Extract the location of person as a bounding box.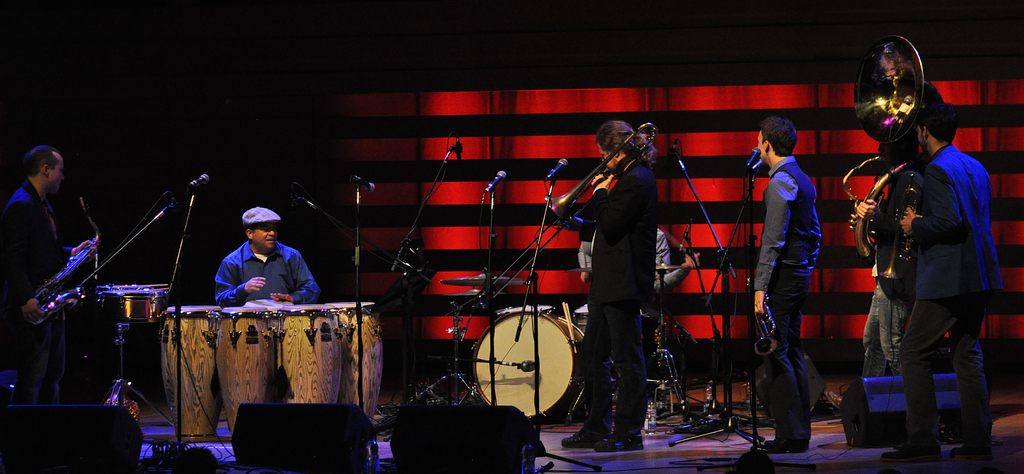
(579,217,702,388).
